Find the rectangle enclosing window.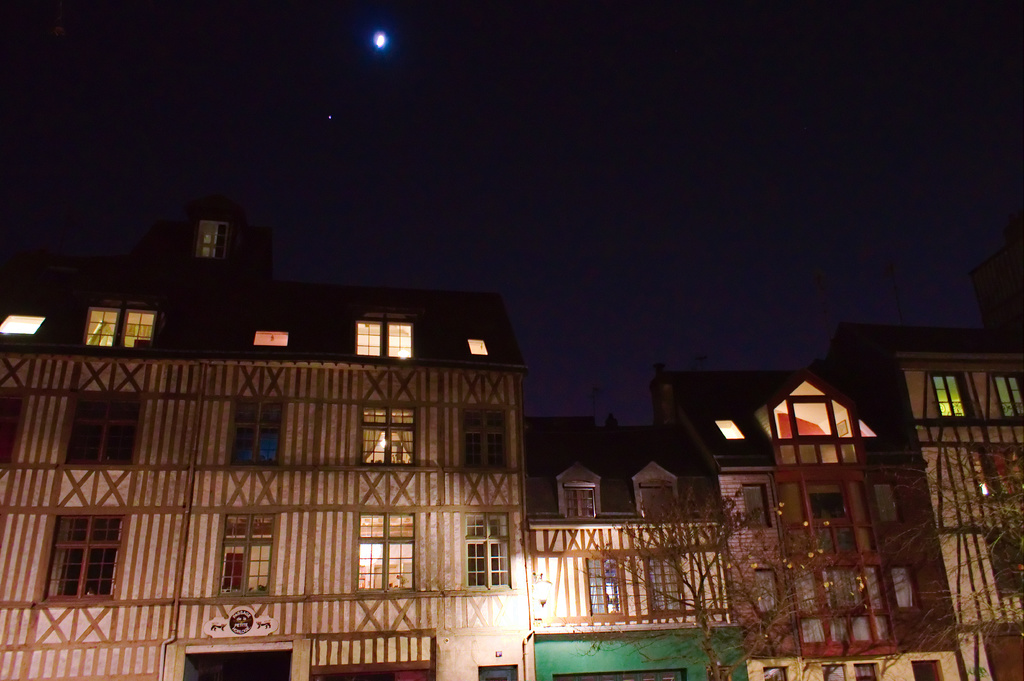
191/218/227/256.
